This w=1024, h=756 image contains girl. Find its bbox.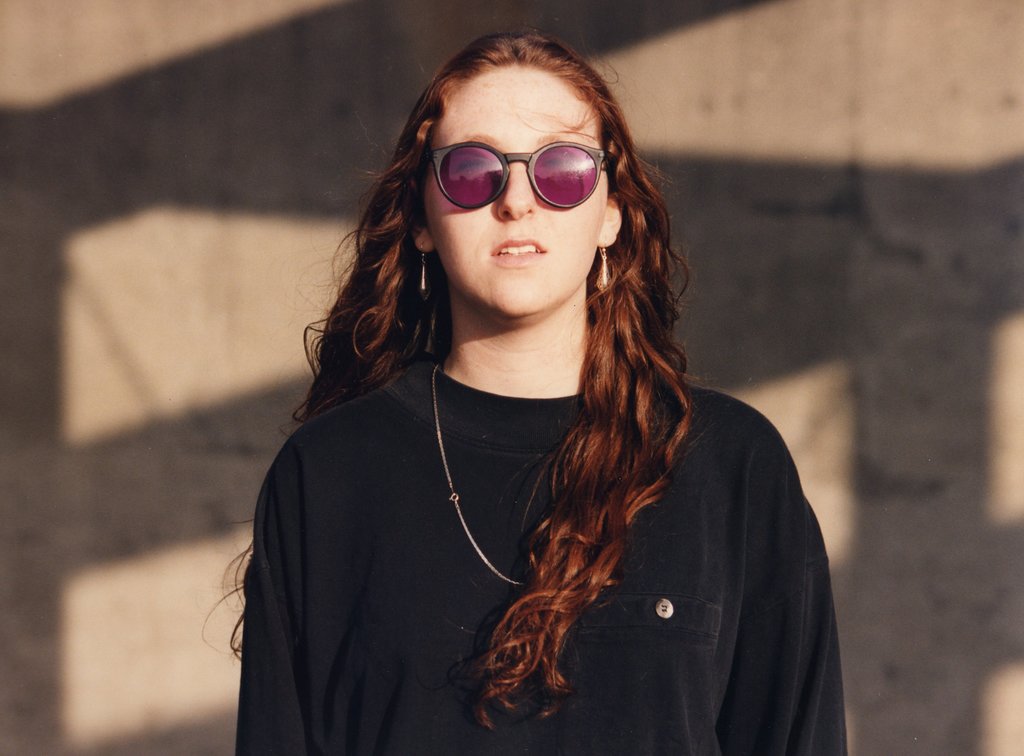
198:18:842:755.
